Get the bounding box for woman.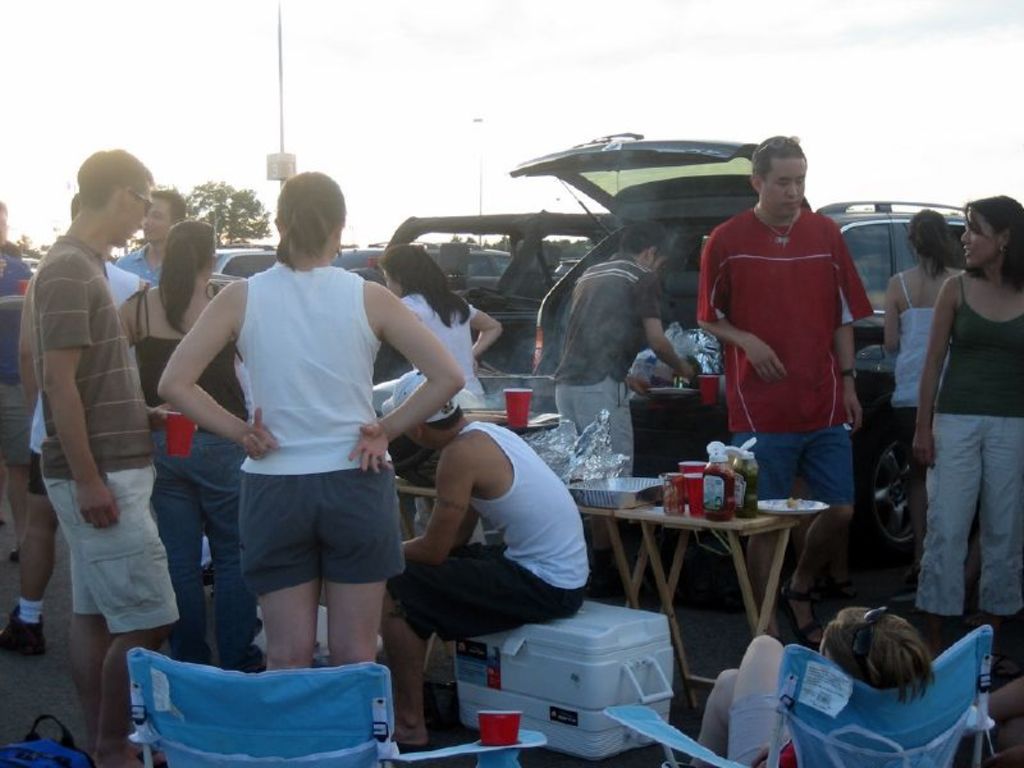
crop(115, 219, 251, 662).
